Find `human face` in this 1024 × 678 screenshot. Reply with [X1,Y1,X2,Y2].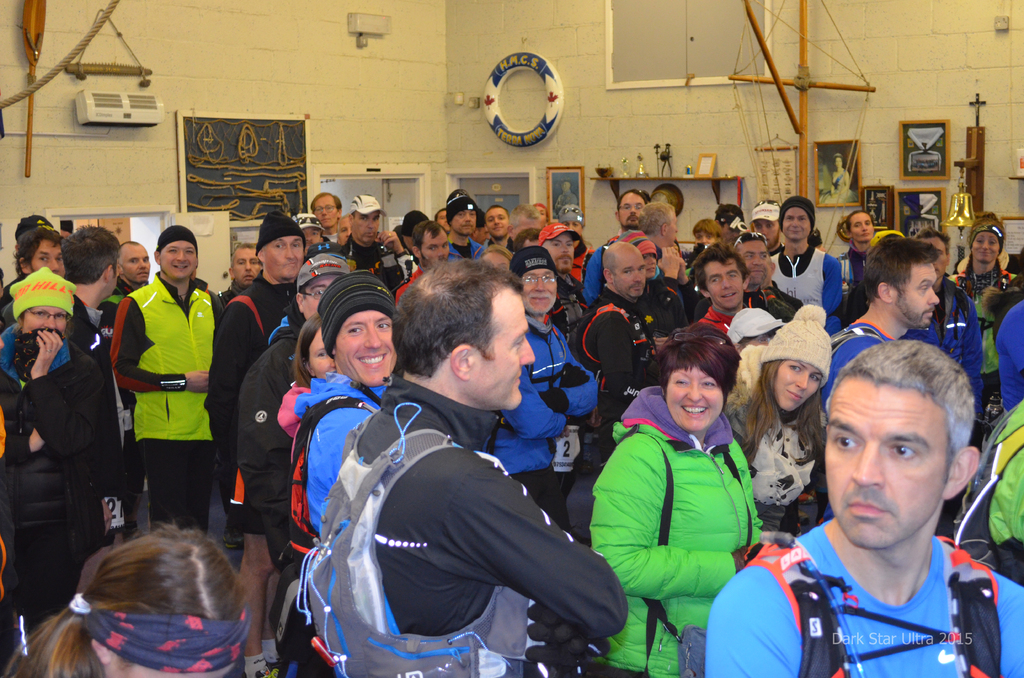
[159,236,199,280].
